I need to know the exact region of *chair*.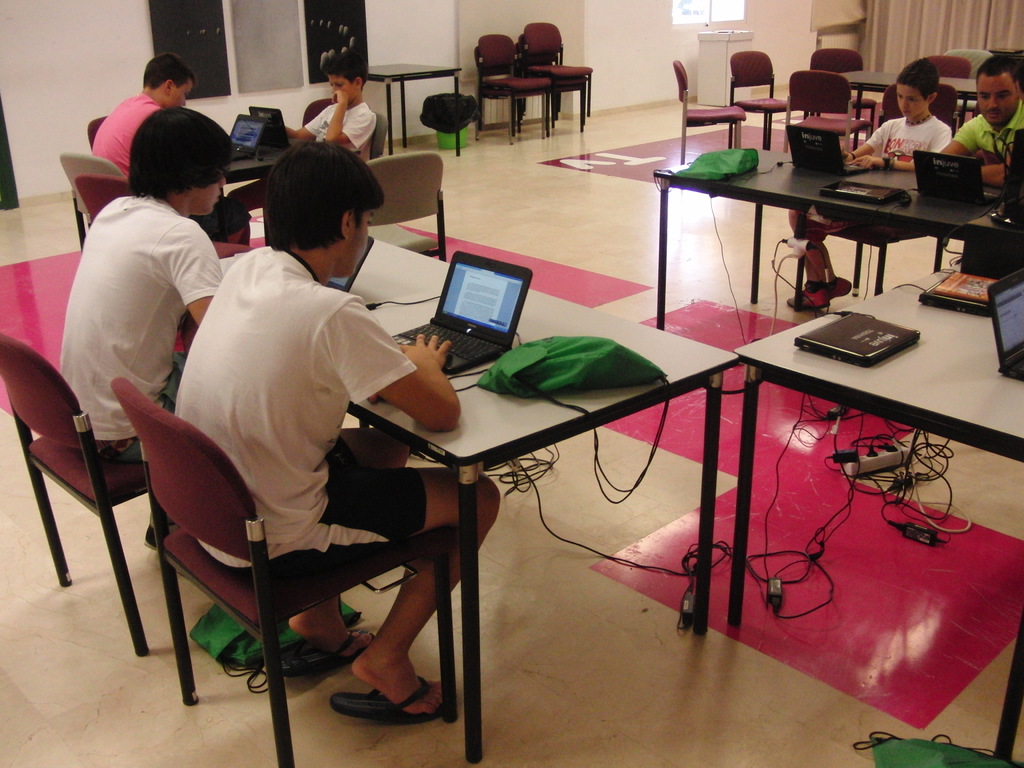
Region: Rect(85, 109, 111, 151).
